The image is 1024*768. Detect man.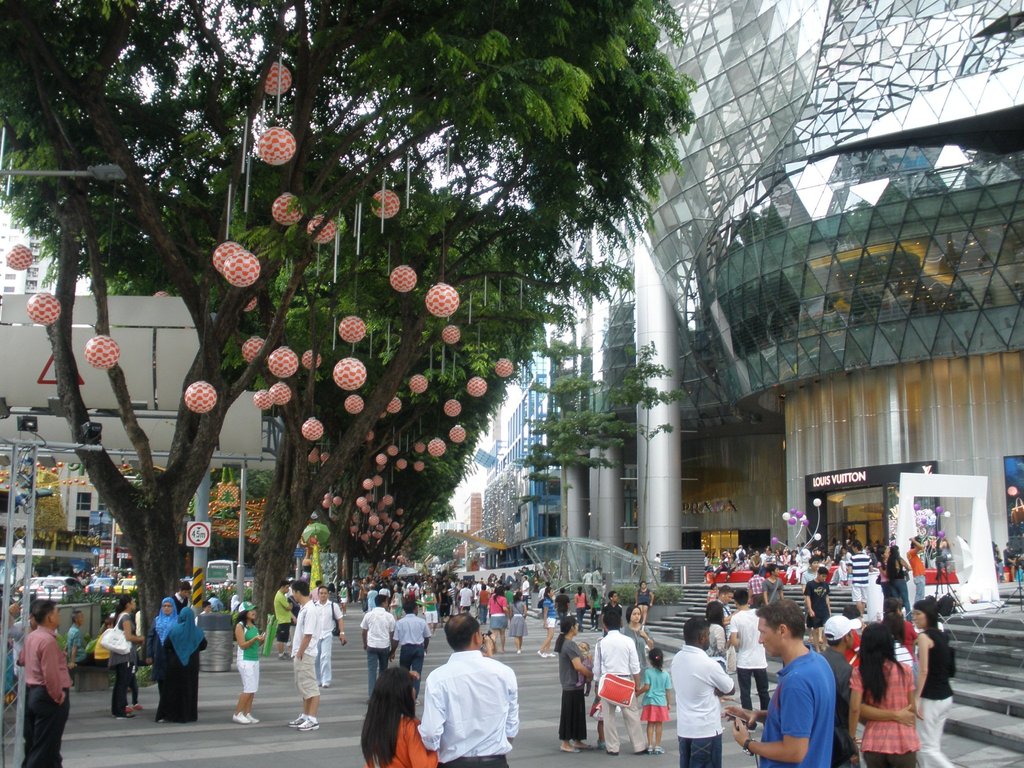
Detection: l=671, t=610, r=742, b=765.
